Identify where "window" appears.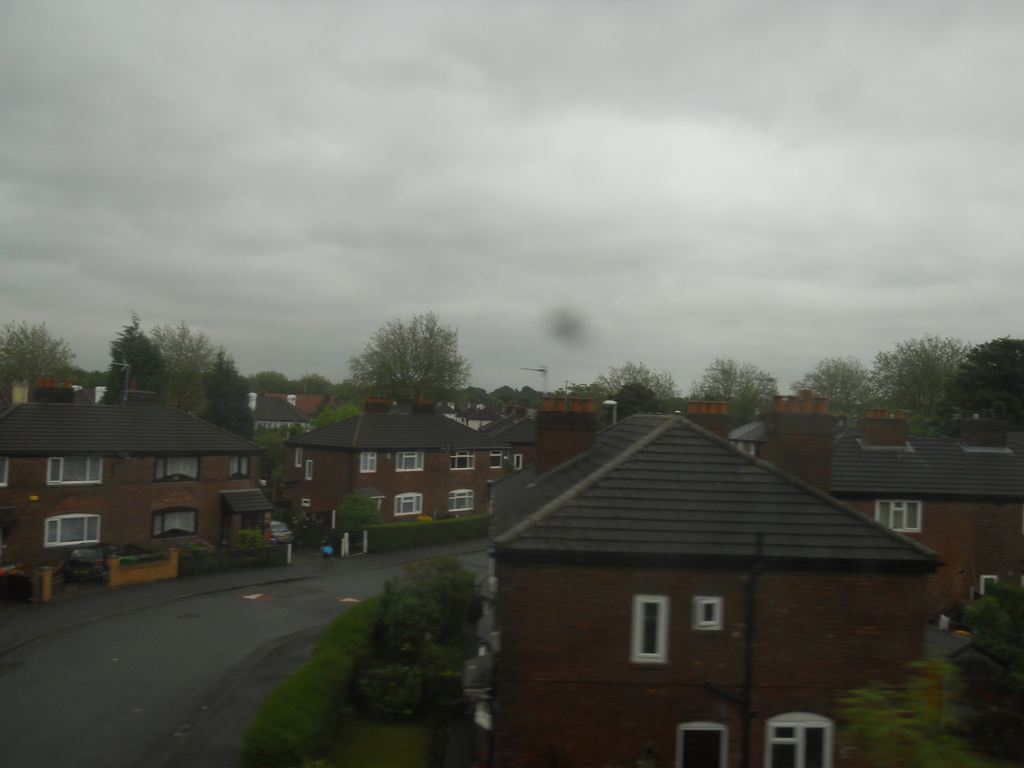
Appears at Rect(451, 447, 476, 474).
